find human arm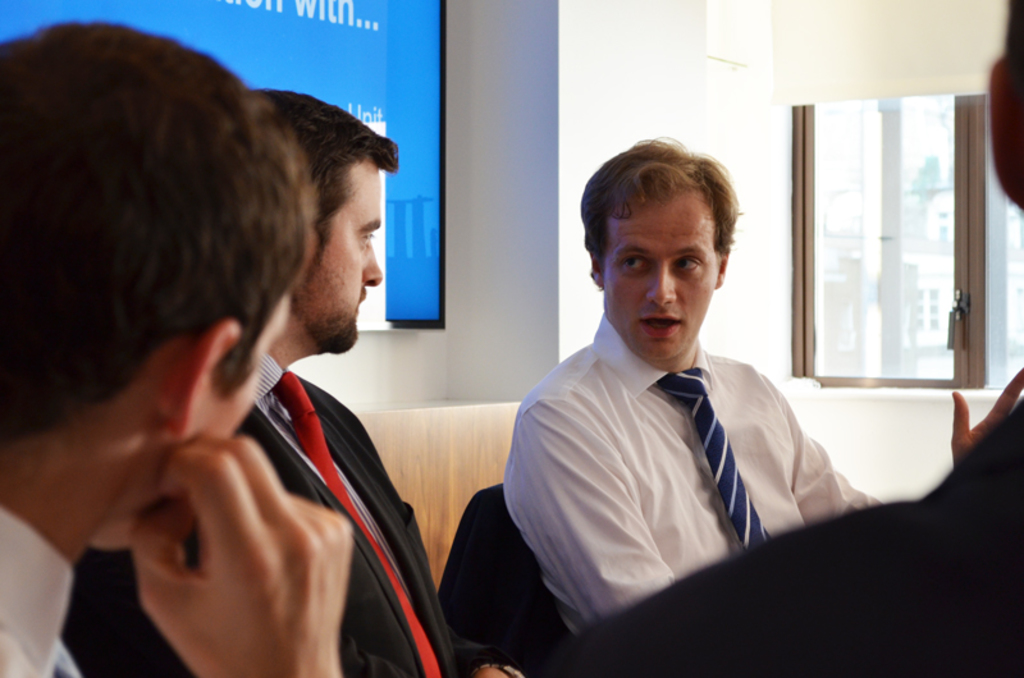
bbox(500, 397, 676, 633)
